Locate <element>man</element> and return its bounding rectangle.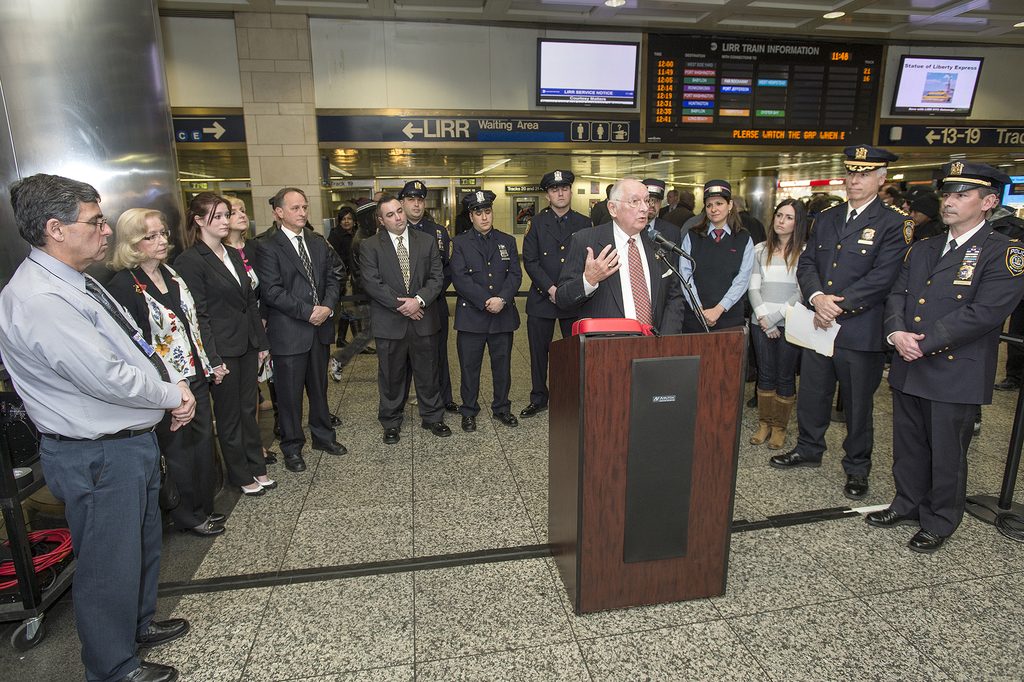
select_region(866, 159, 1023, 551).
